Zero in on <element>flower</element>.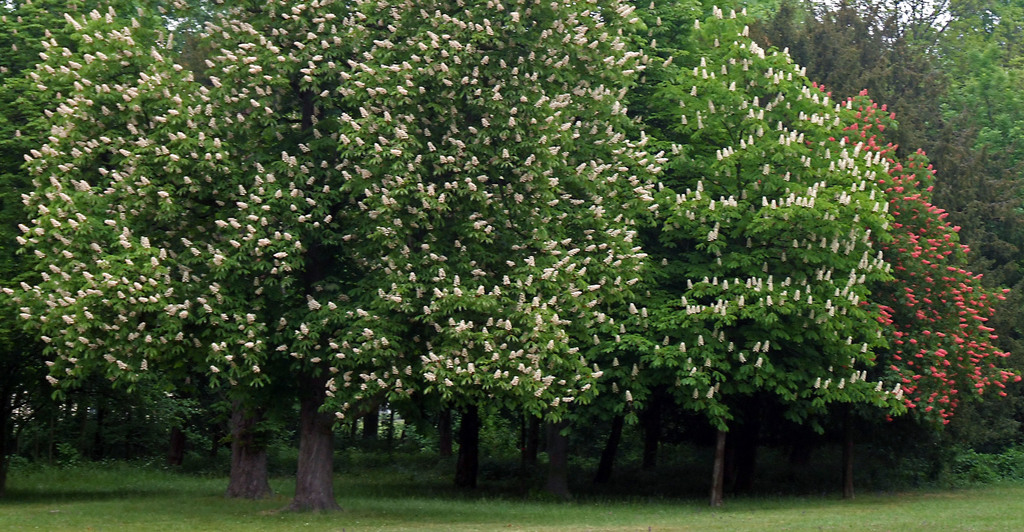
Zeroed in: l=713, t=148, r=726, b=163.
